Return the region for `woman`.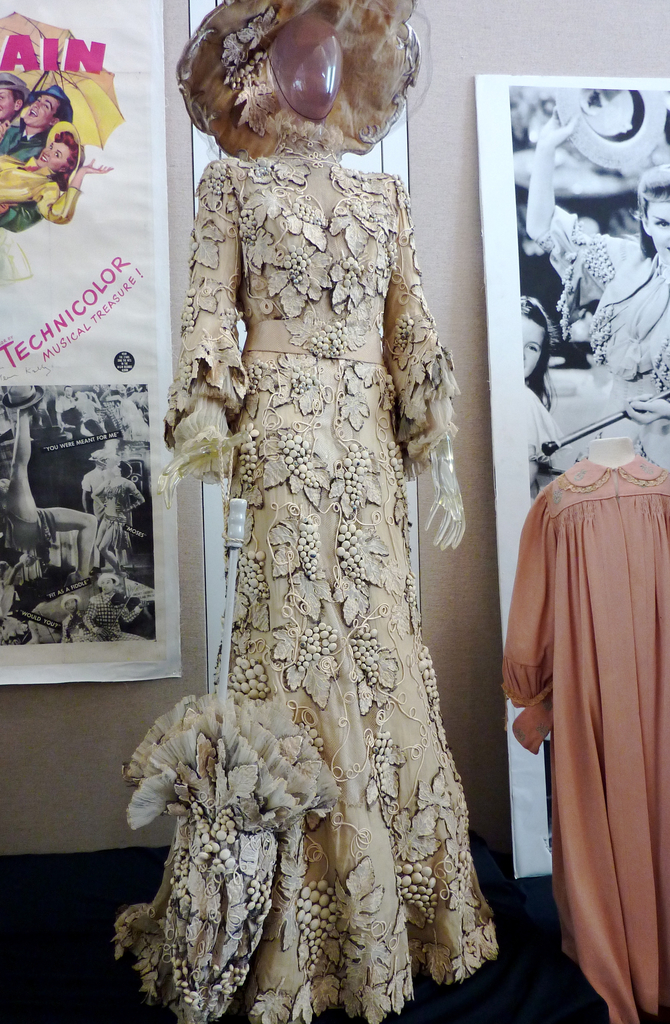
(x1=136, y1=44, x2=505, y2=1001).
